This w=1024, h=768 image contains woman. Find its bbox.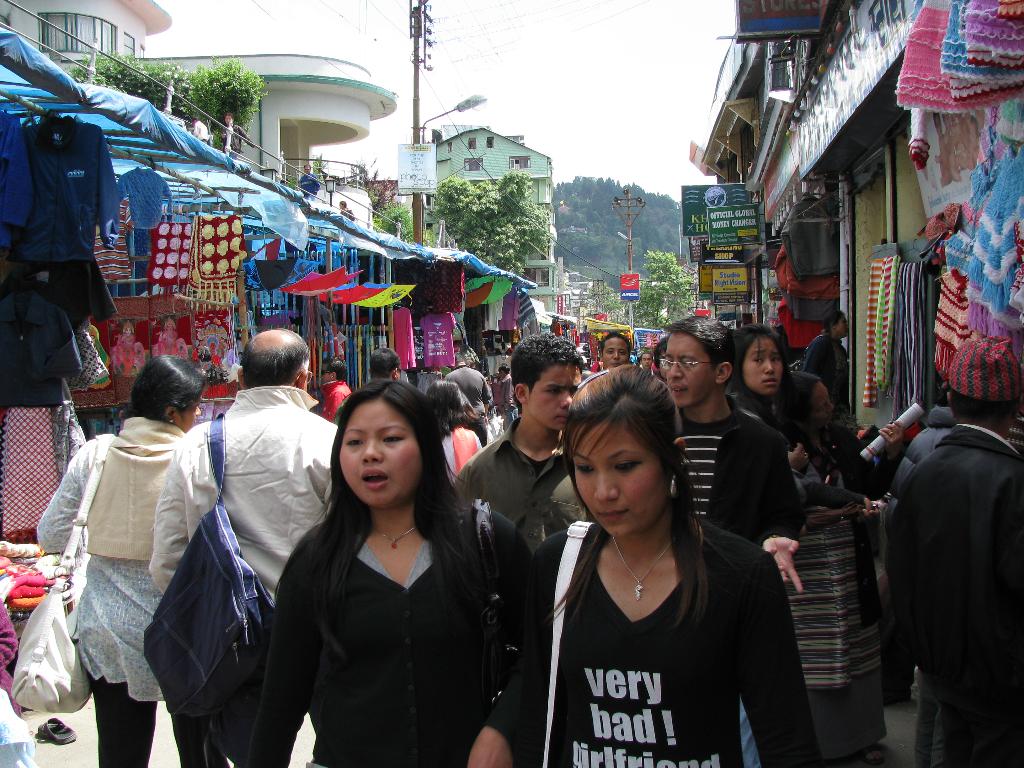
<box>513,362,826,767</box>.
